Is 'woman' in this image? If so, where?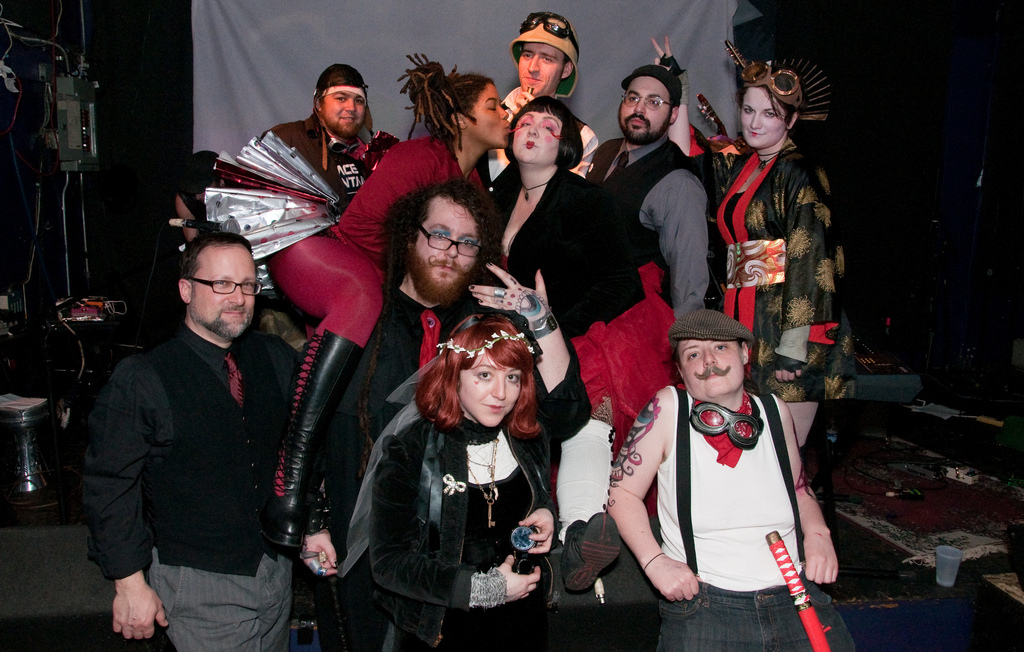
Yes, at 263 48 511 549.
